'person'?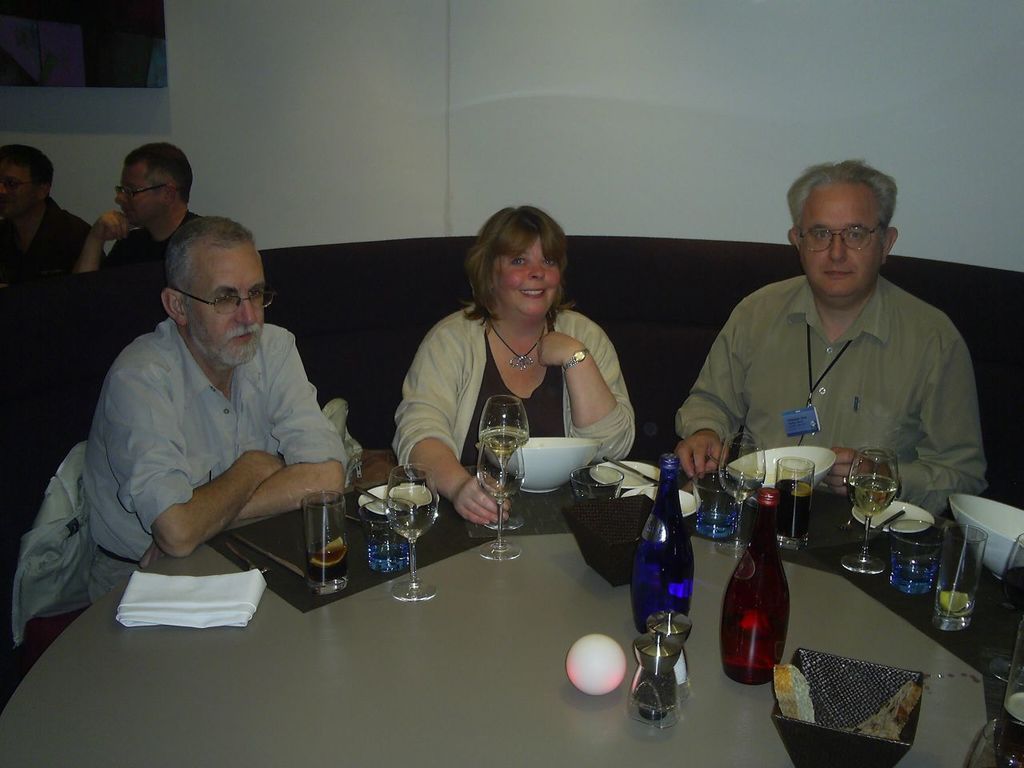
{"left": 682, "top": 150, "right": 977, "bottom": 566}
